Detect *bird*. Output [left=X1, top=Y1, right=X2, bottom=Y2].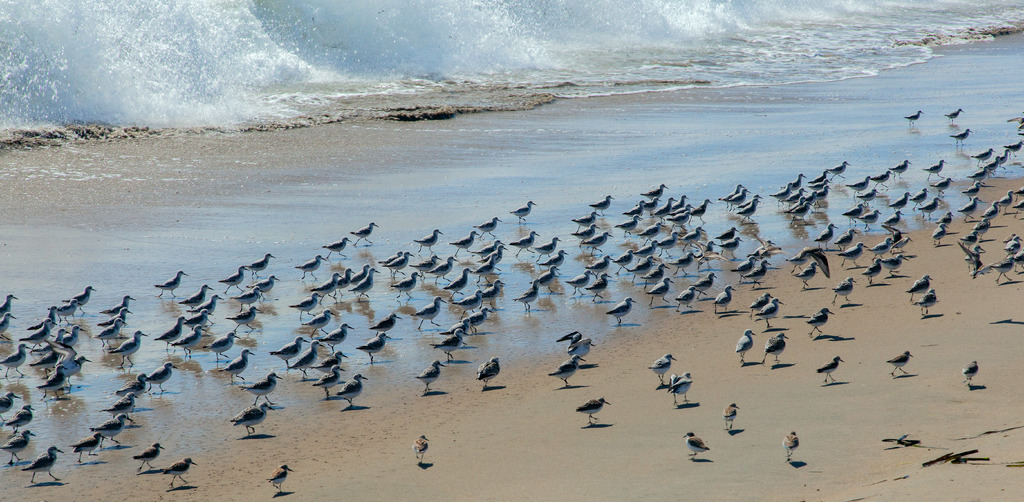
[left=574, top=393, right=610, bottom=428].
